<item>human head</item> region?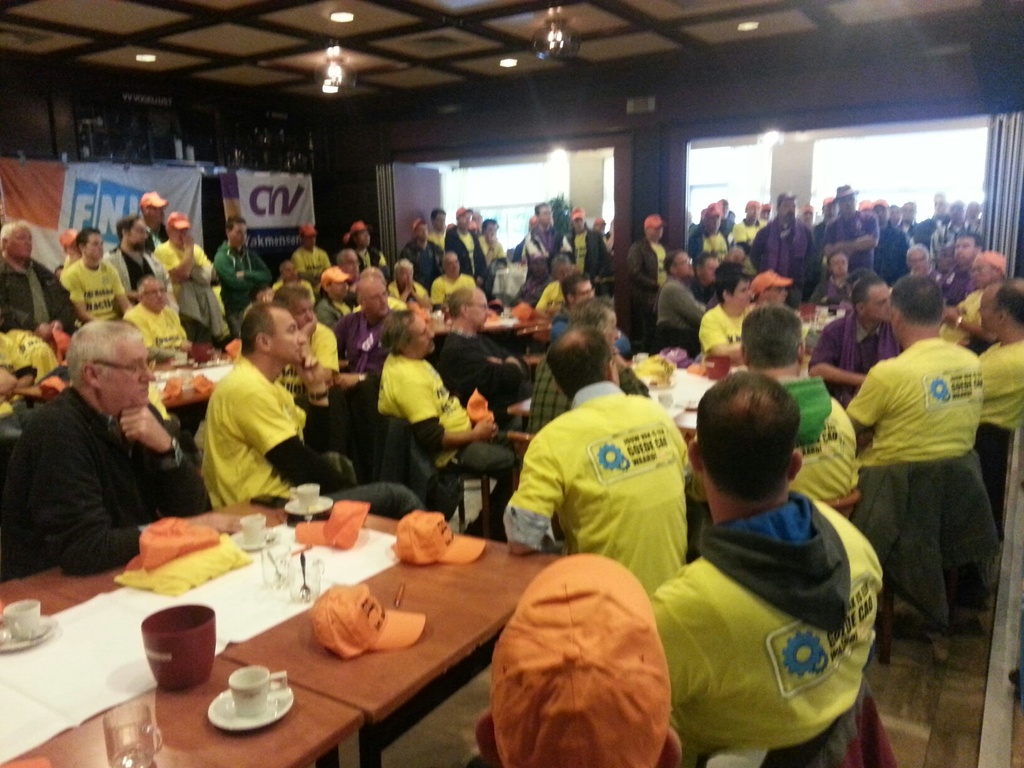
pyautogui.locateOnScreen(559, 273, 598, 301)
